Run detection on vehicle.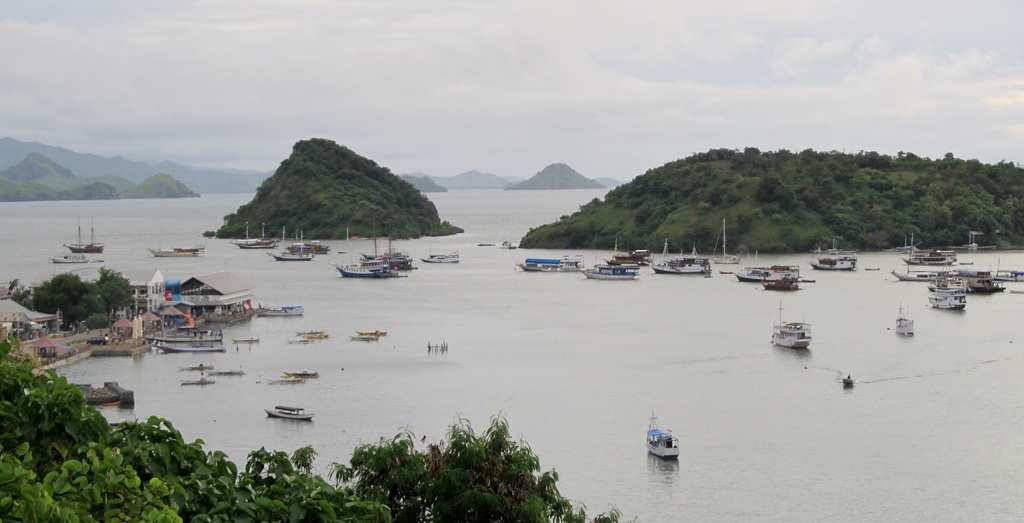
Result: <region>842, 371, 856, 389</region>.
